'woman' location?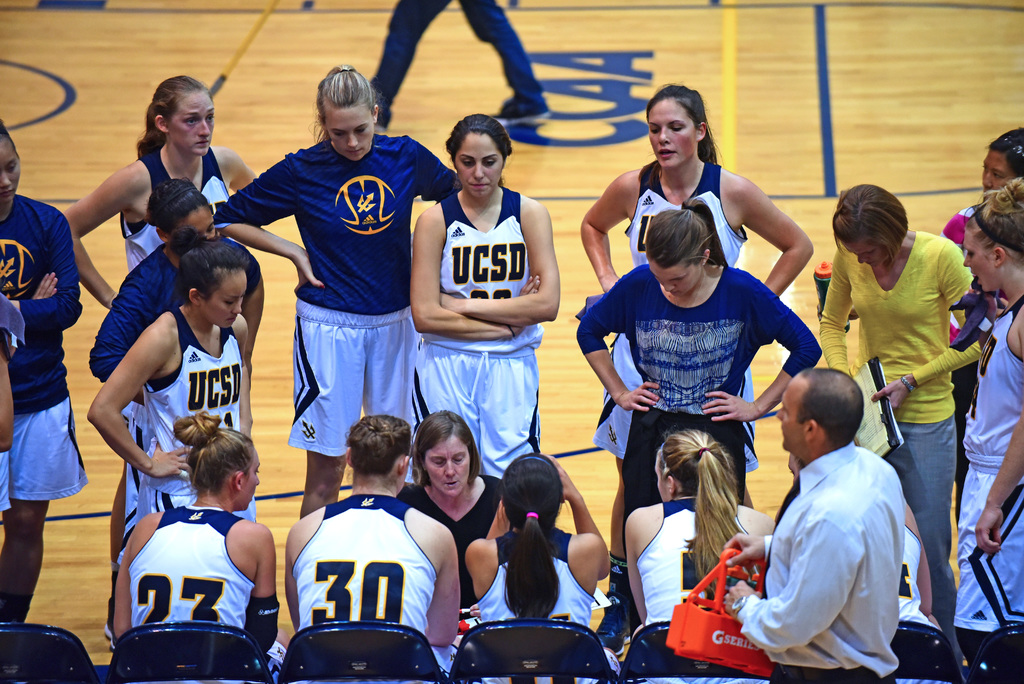
l=115, t=412, r=286, b=683
